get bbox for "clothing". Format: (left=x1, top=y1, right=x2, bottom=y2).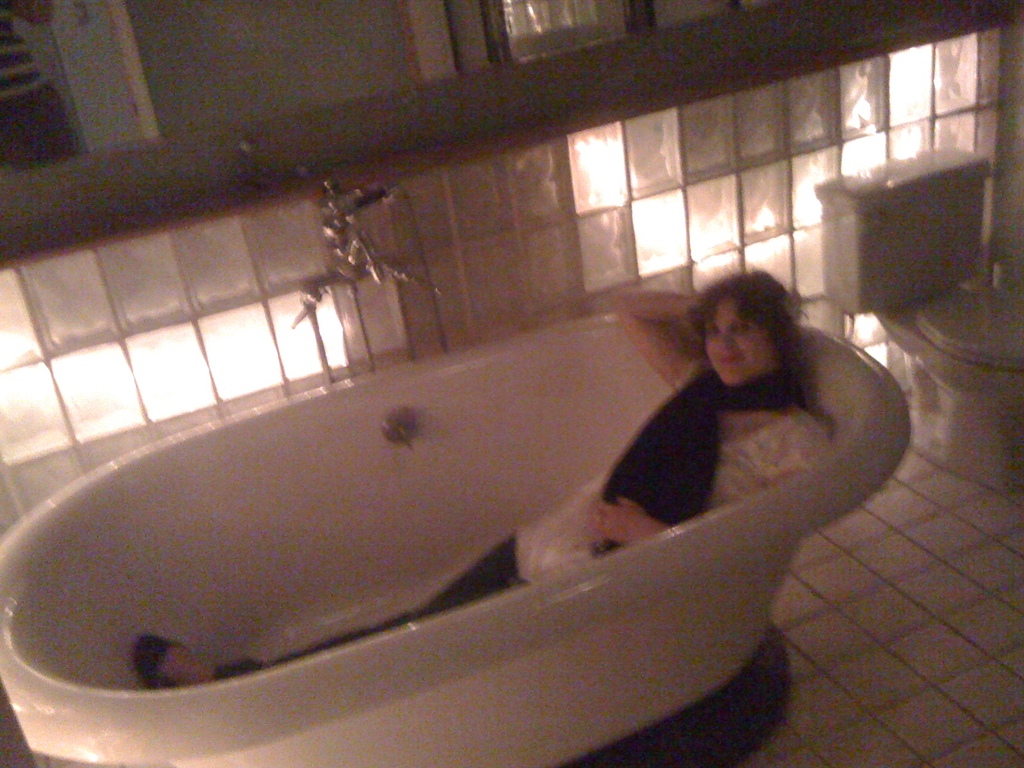
(left=209, top=346, right=832, bottom=681).
